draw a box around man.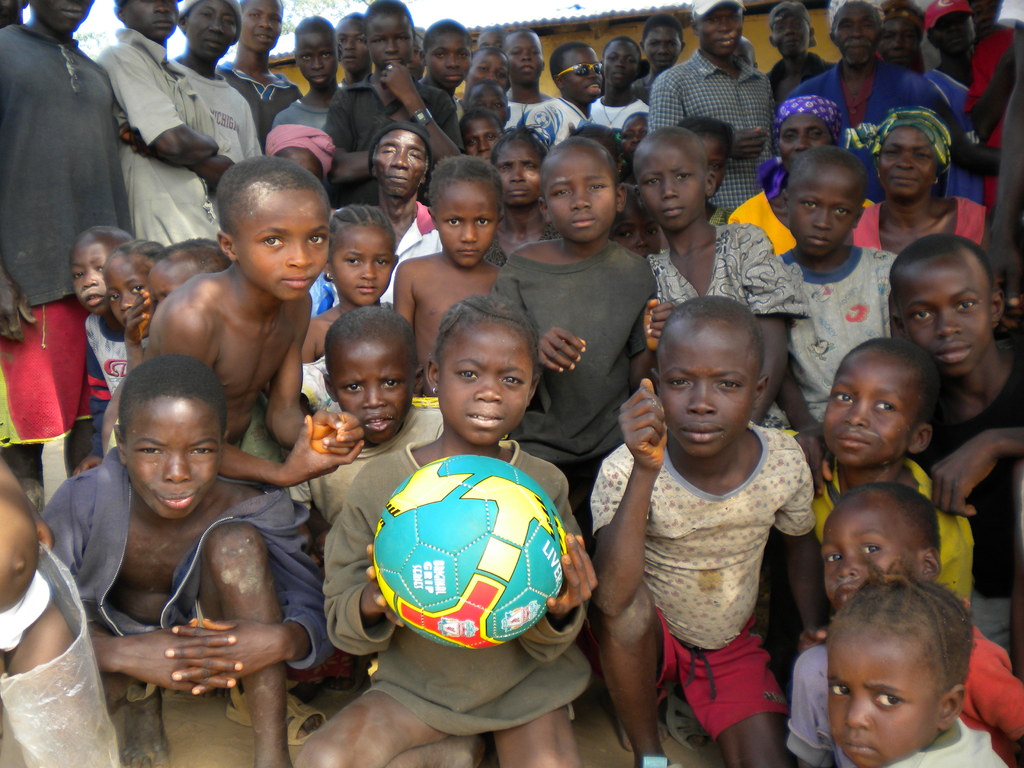
crop(173, 0, 262, 163).
